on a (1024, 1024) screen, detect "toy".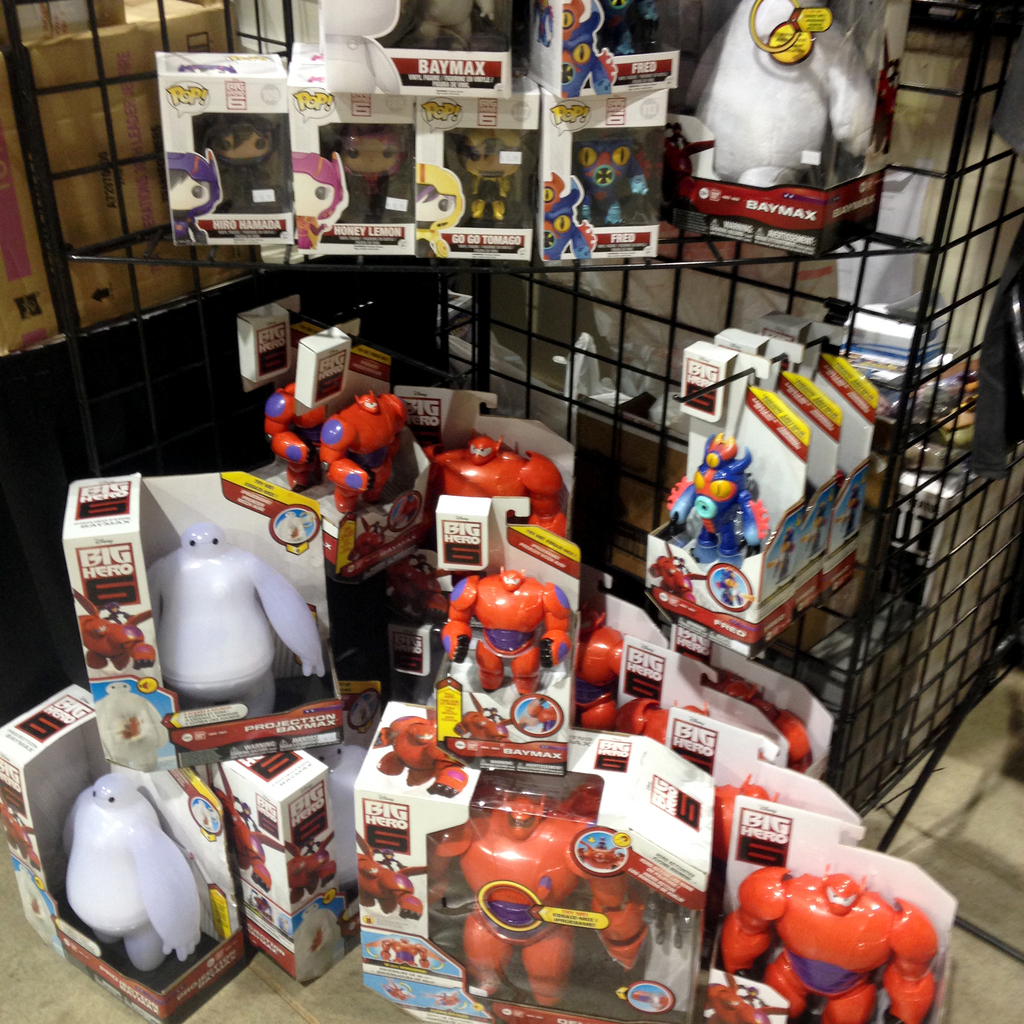
(left=262, top=377, right=327, bottom=498).
